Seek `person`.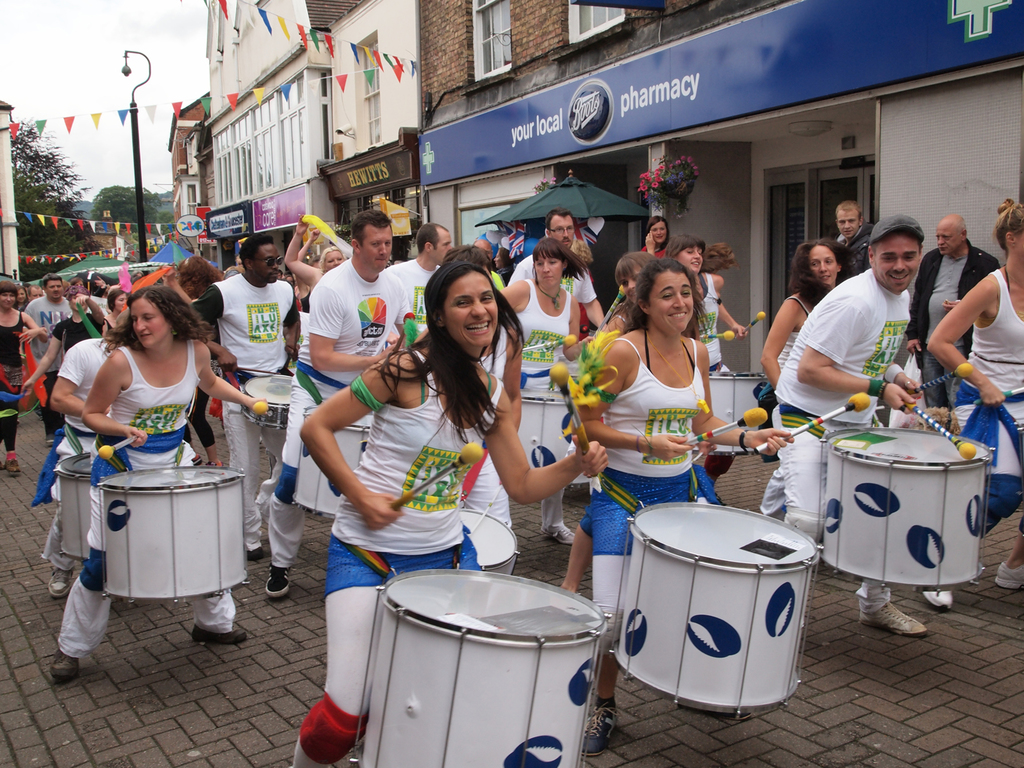
BBox(771, 214, 925, 636).
